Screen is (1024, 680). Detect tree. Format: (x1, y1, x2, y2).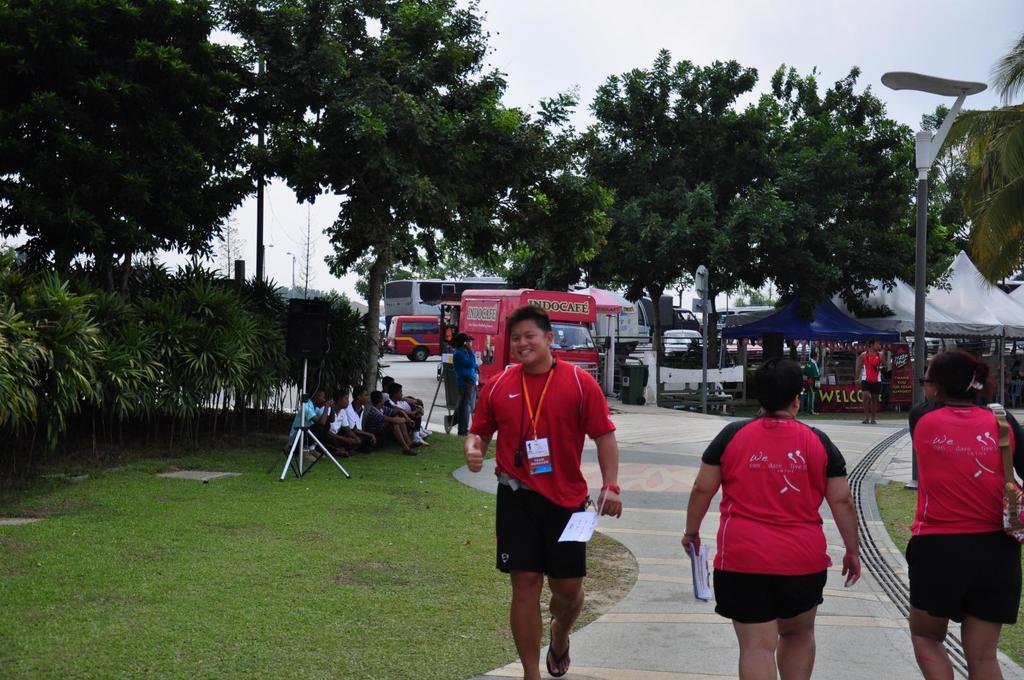
(290, 198, 323, 297).
